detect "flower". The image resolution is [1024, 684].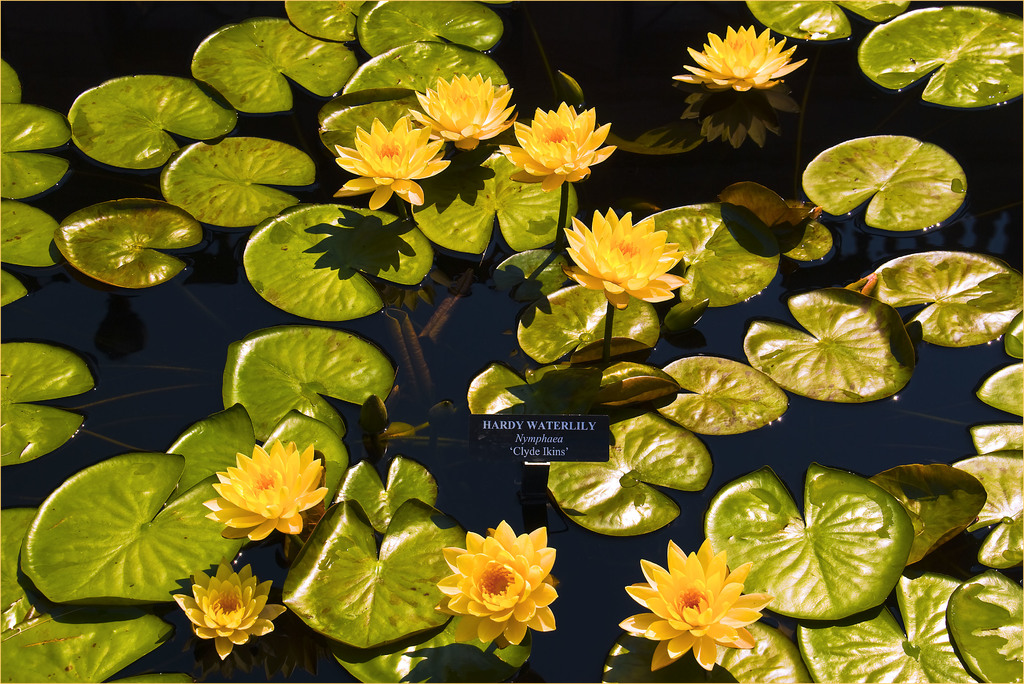
(left=336, top=118, right=457, bottom=216).
